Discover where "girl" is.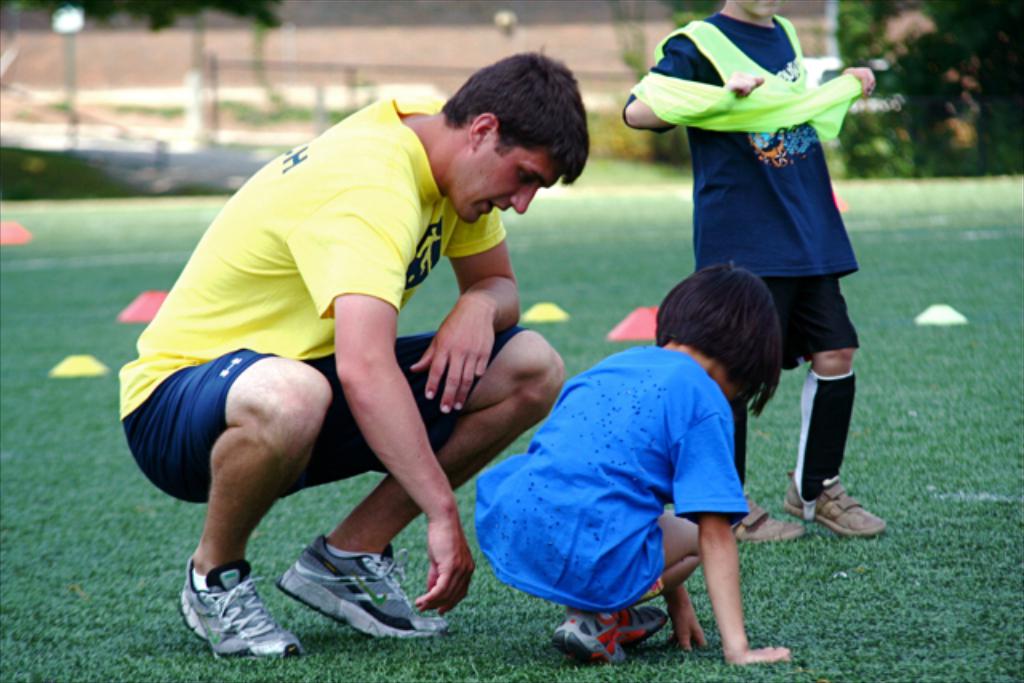
Discovered at box=[474, 258, 789, 664].
